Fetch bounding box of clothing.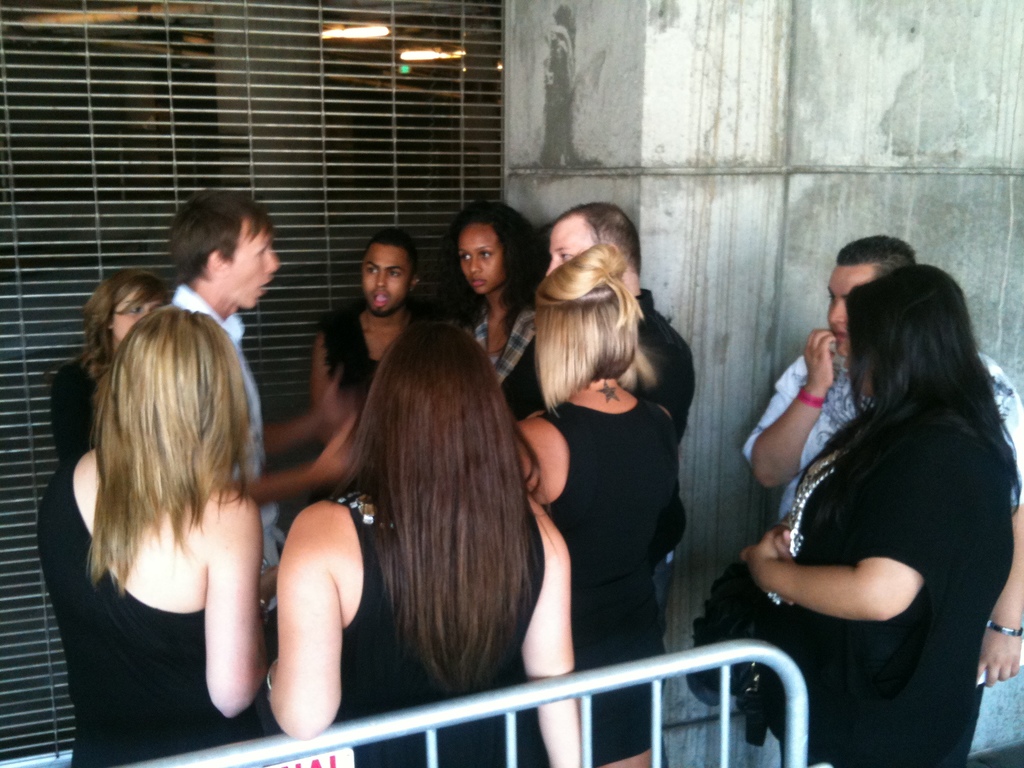
Bbox: BBox(340, 488, 538, 767).
